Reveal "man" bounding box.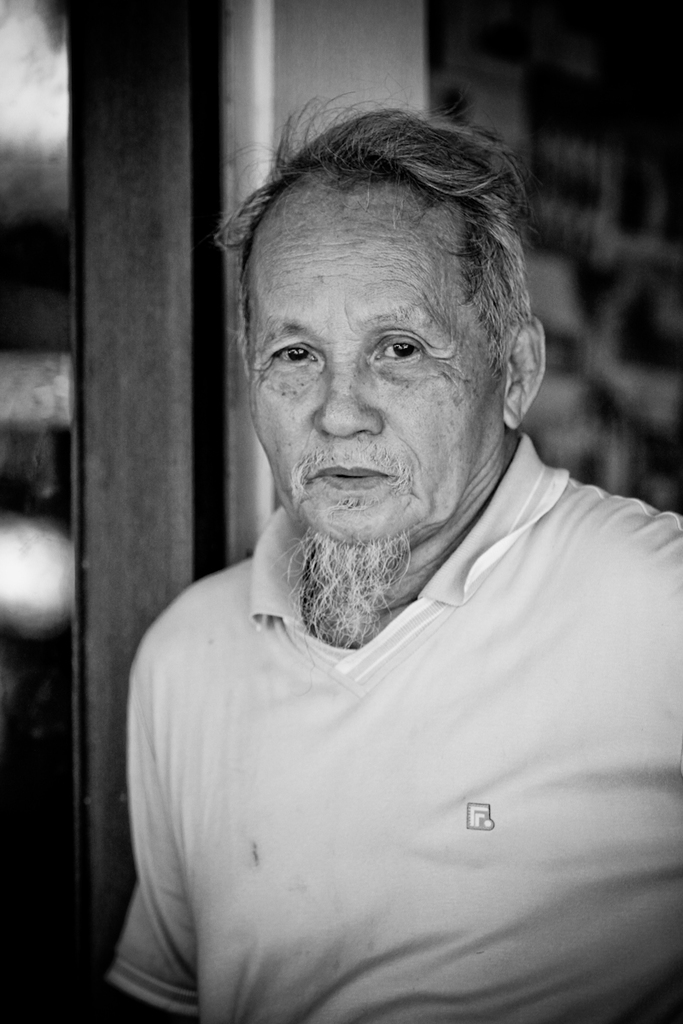
Revealed: x1=84 y1=94 x2=667 y2=1015.
